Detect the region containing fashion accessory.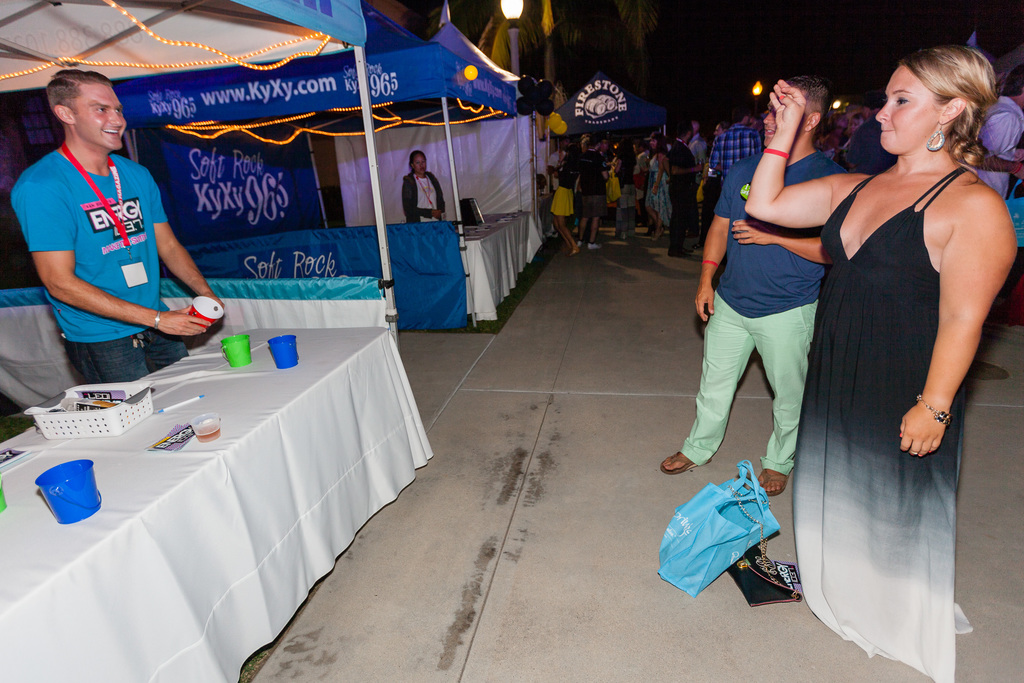
(924, 125, 948, 151).
